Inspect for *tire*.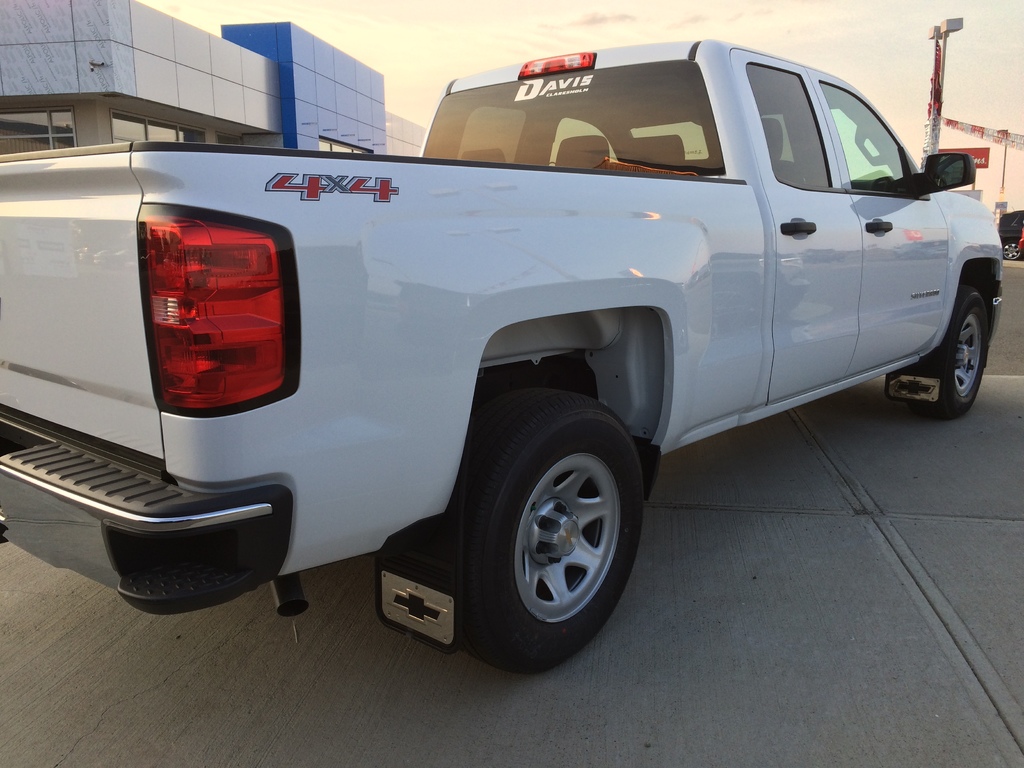
Inspection: x1=1004 y1=244 x2=1022 y2=266.
